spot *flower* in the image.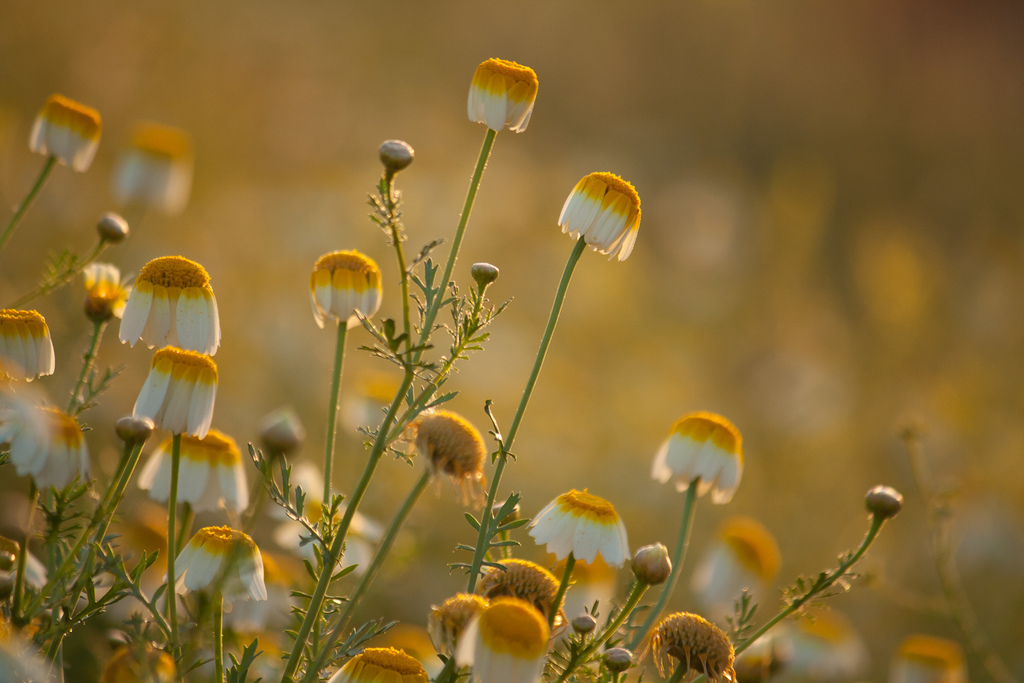
*flower* found at box(101, 638, 179, 682).
